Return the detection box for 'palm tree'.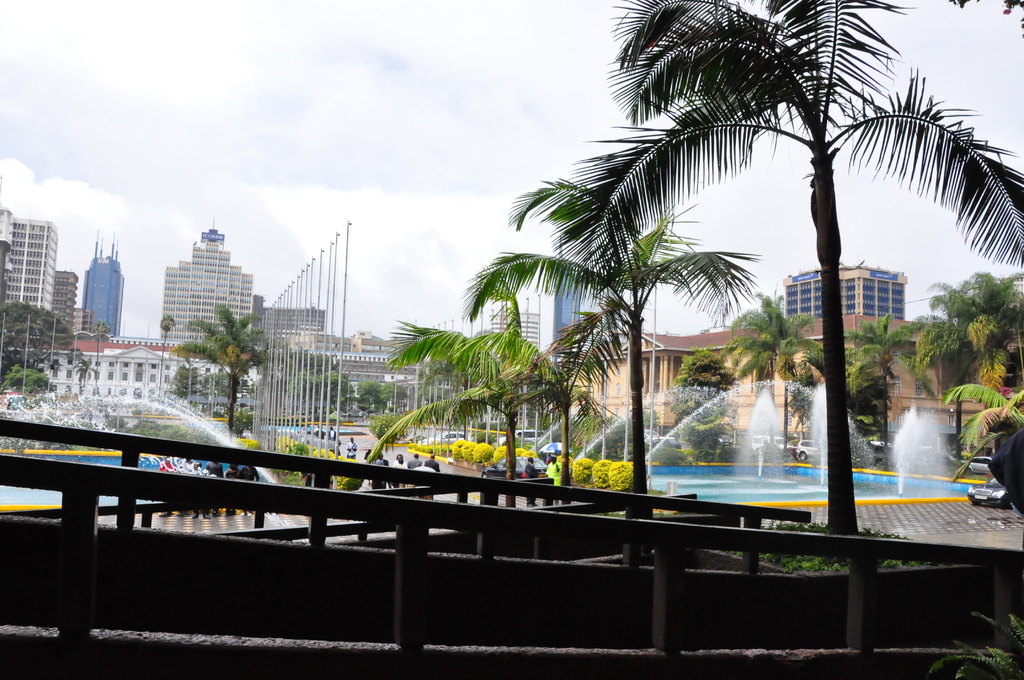
<region>973, 386, 1023, 516</region>.
